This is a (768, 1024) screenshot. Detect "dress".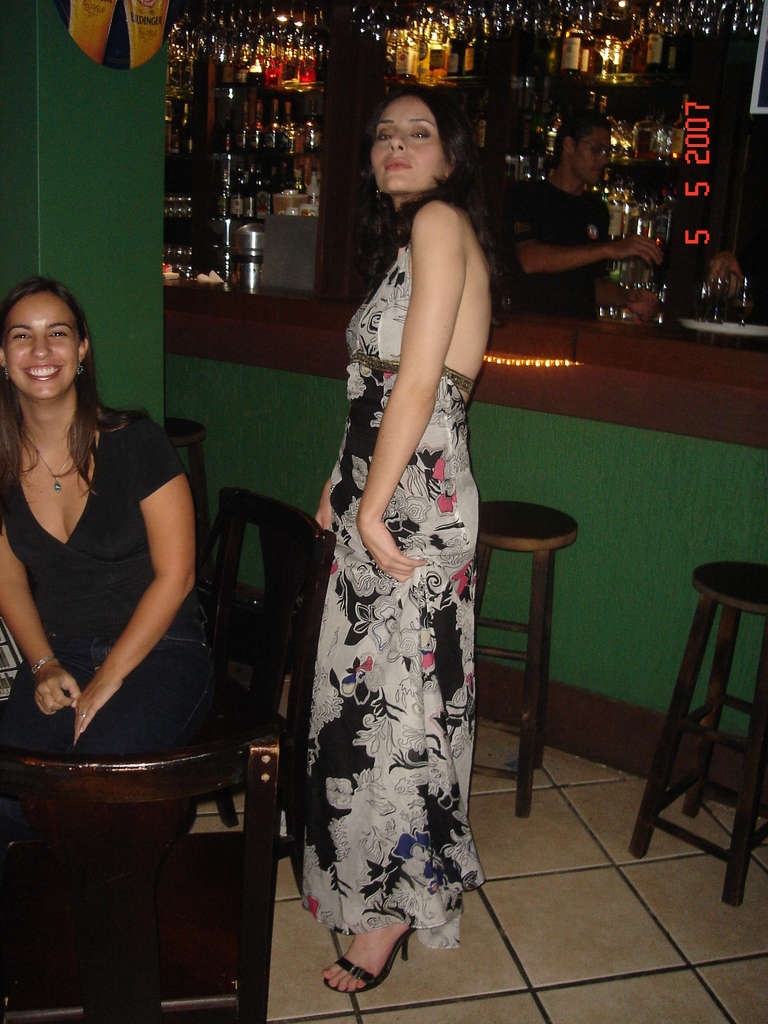
bbox=(293, 237, 496, 957).
